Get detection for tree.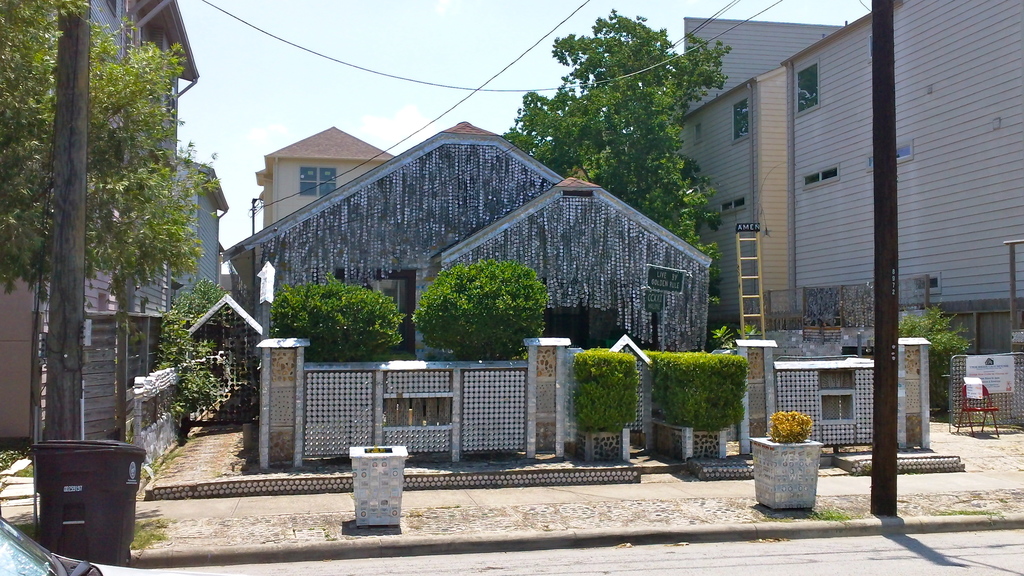
Detection: locate(406, 238, 564, 359).
